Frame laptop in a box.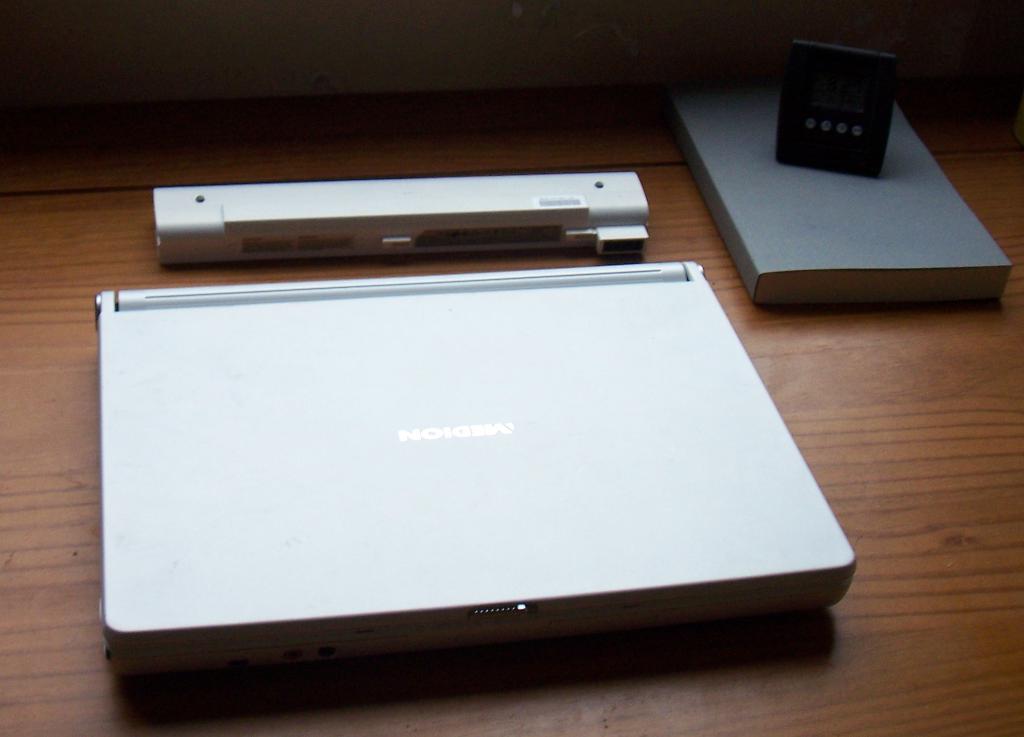
left=93, top=255, right=856, bottom=676.
